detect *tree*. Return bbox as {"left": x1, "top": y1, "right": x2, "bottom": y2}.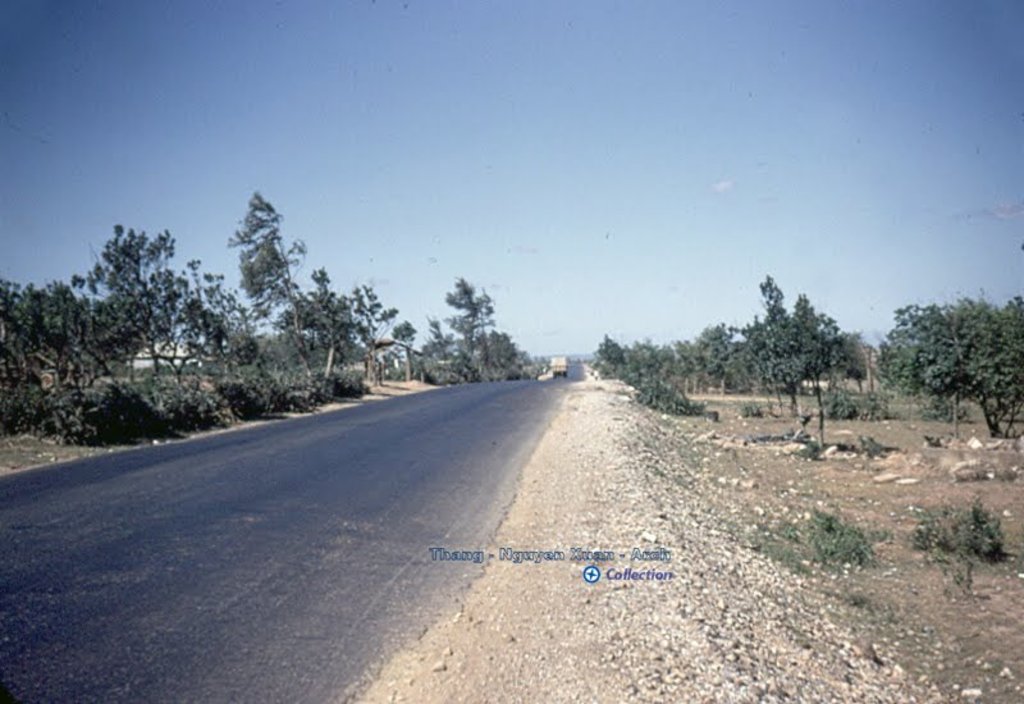
{"left": 351, "top": 284, "right": 404, "bottom": 383}.
